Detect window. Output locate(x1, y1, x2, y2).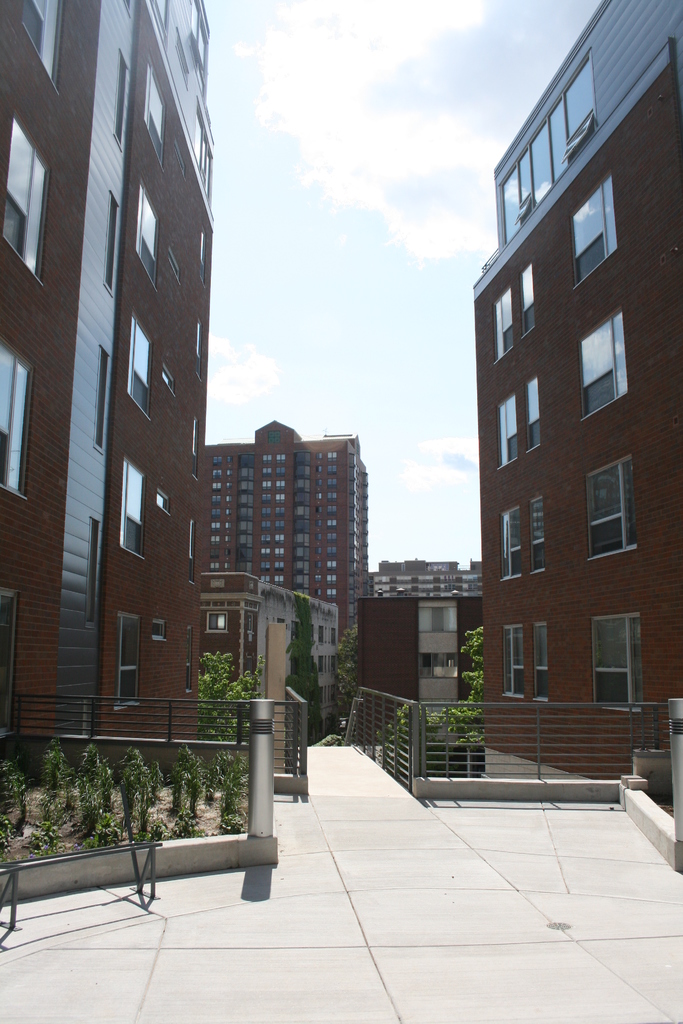
locate(235, 493, 254, 506).
